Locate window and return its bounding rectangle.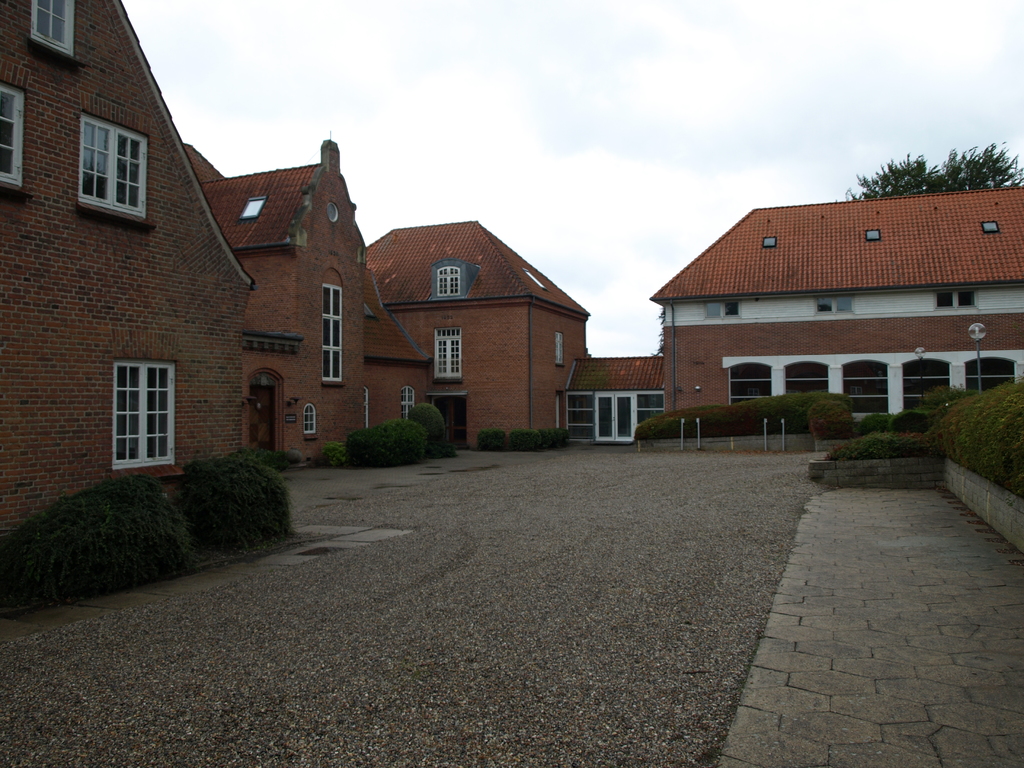
l=553, t=332, r=565, b=367.
